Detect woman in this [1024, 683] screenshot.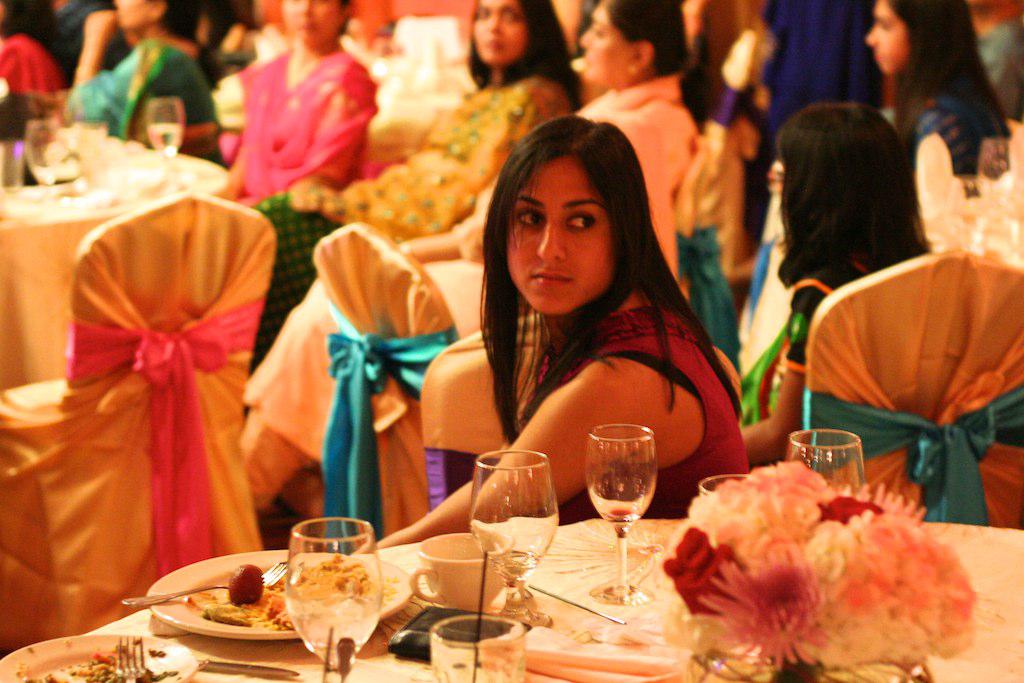
Detection: 239 0 576 368.
